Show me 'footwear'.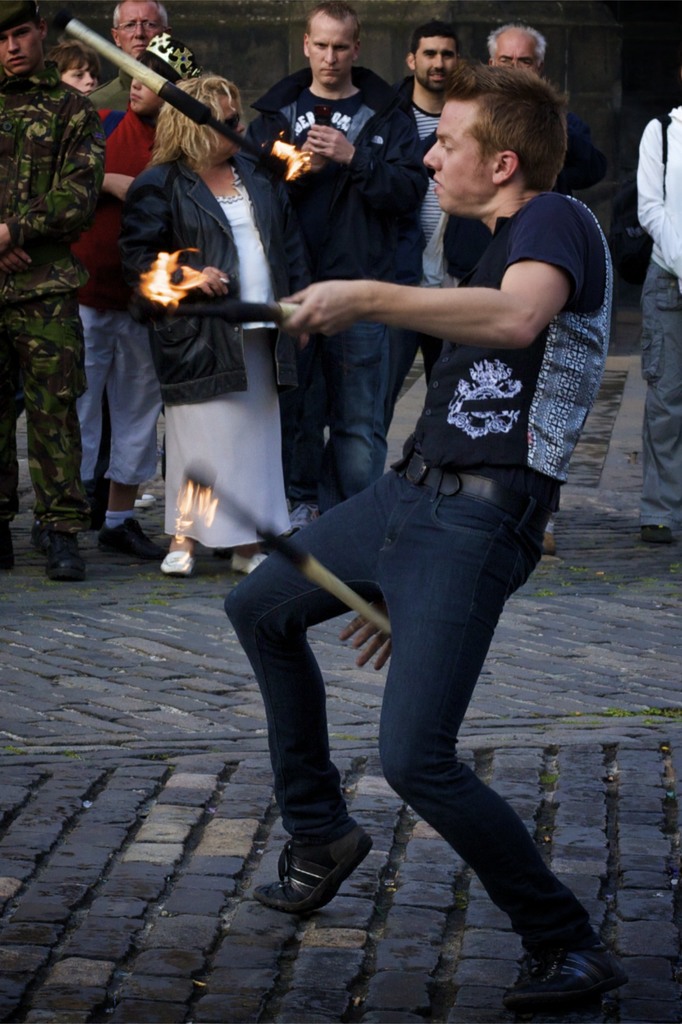
'footwear' is here: [left=45, top=532, right=89, bottom=582].
